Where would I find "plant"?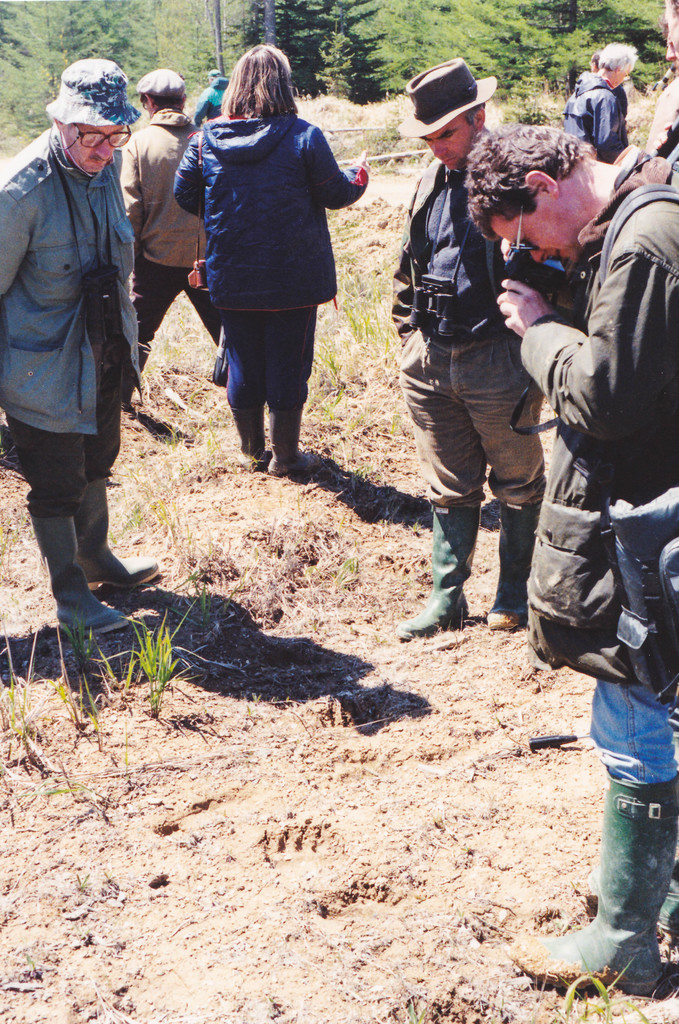
At [left=397, top=975, right=617, bottom=1021].
